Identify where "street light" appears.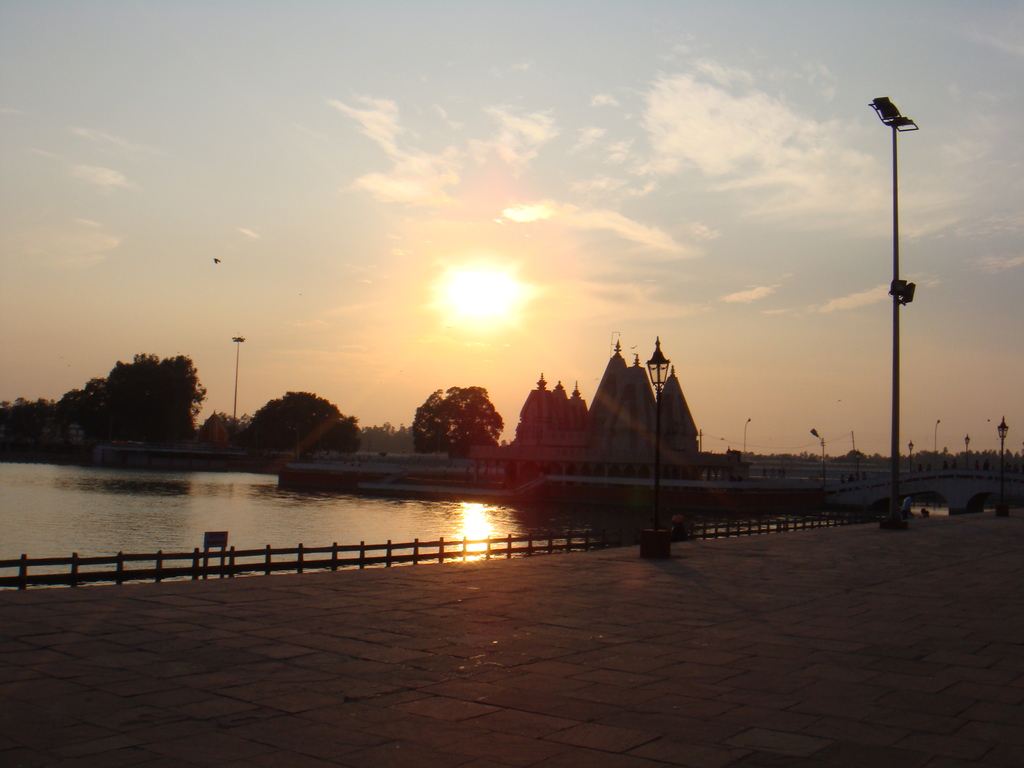
Appears at l=644, t=338, r=671, b=549.
